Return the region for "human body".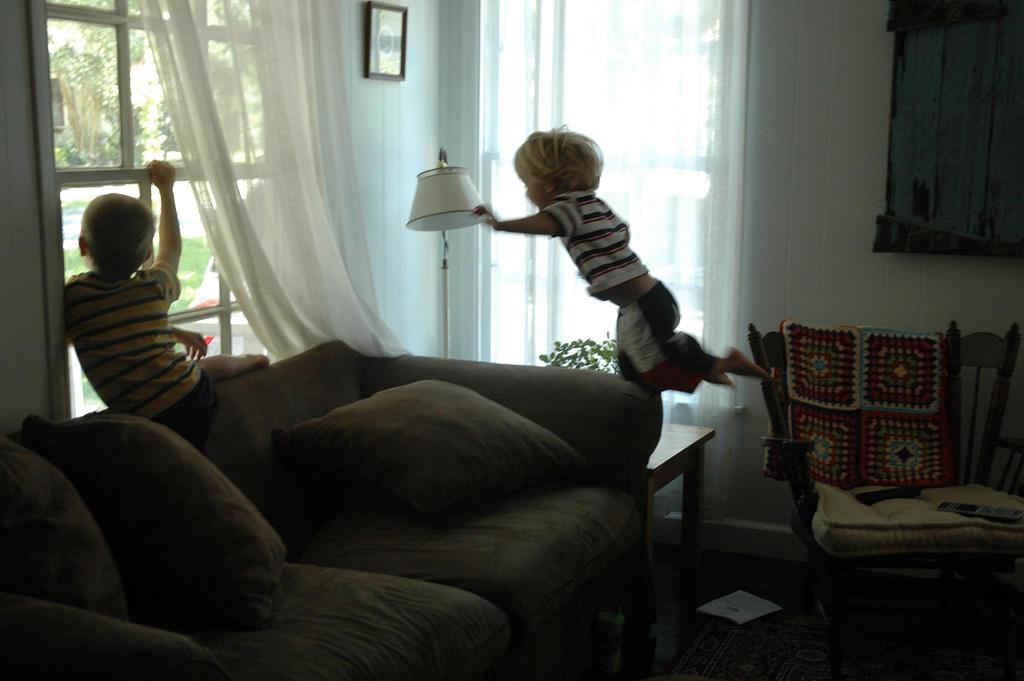
bbox(472, 124, 764, 397).
